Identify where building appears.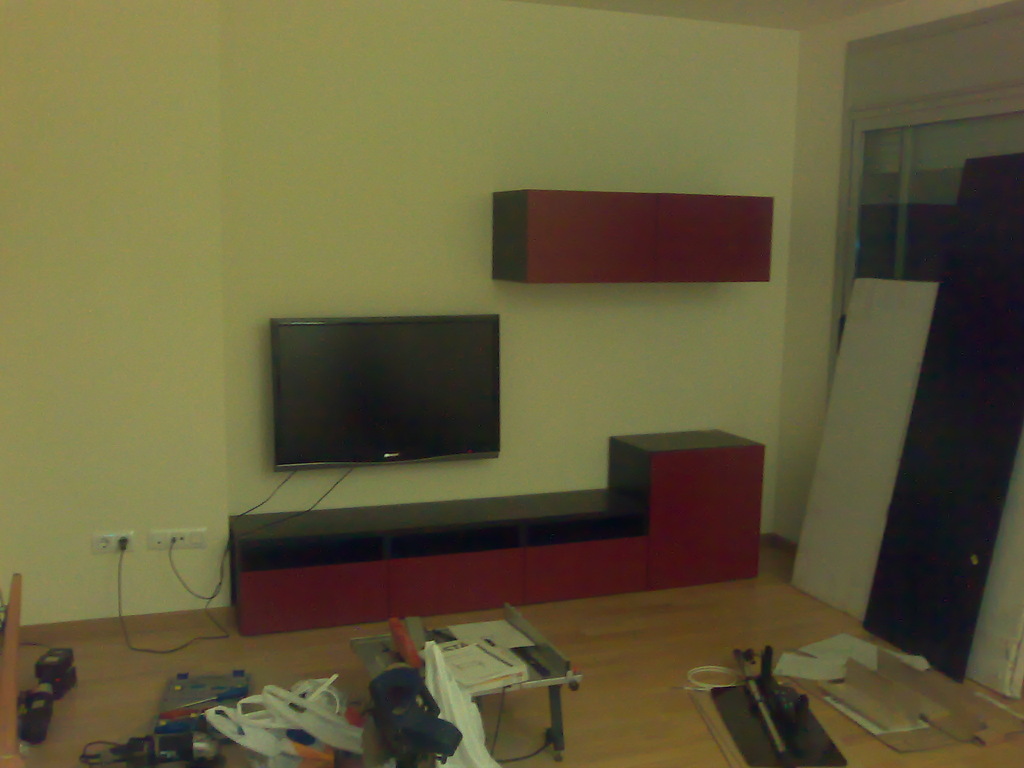
Appears at box(0, 0, 1023, 767).
